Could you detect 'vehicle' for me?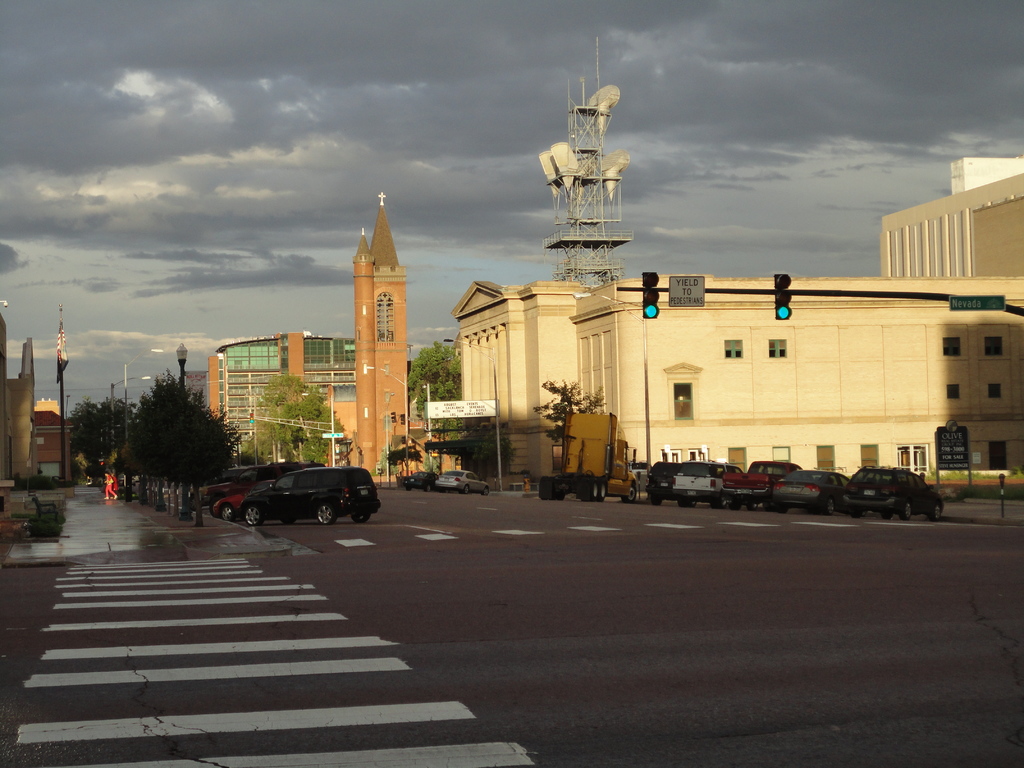
Detection result: l=854, t=460, r=952, b=517.
